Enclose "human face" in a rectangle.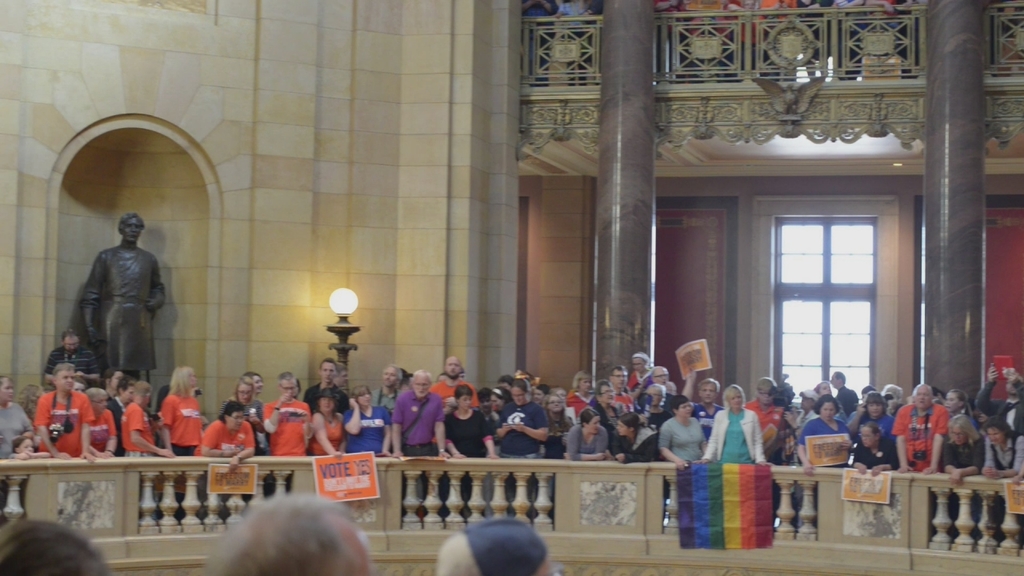
<box>552,394,563,412</box>.
